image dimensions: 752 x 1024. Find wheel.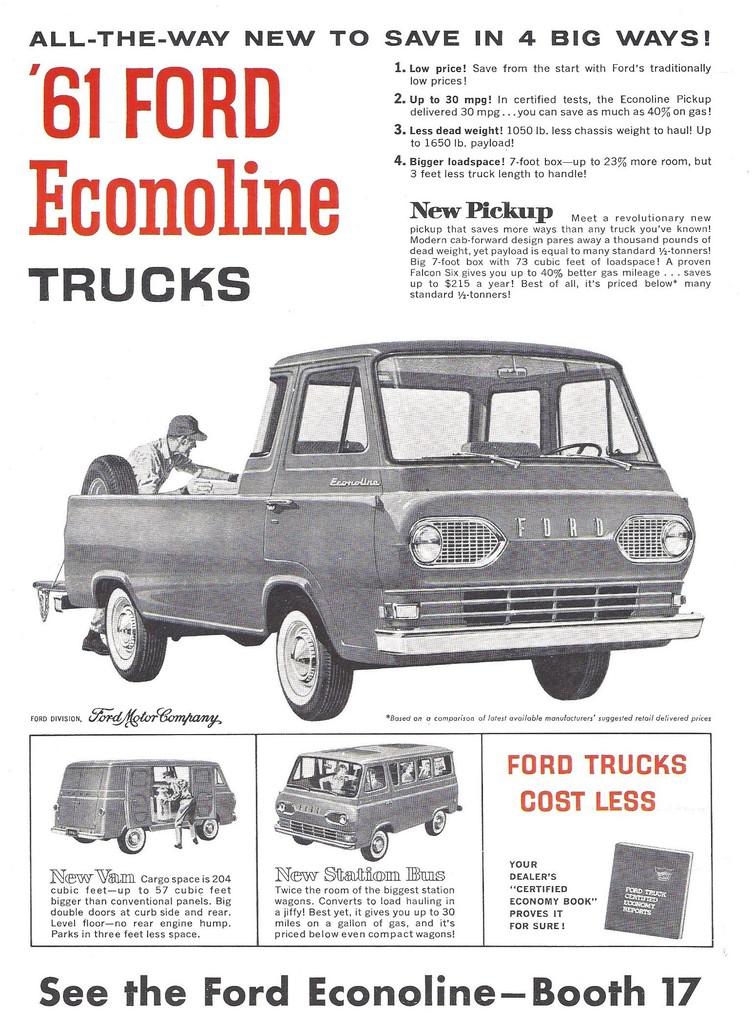
BBox(533, 648, 610, 700).
